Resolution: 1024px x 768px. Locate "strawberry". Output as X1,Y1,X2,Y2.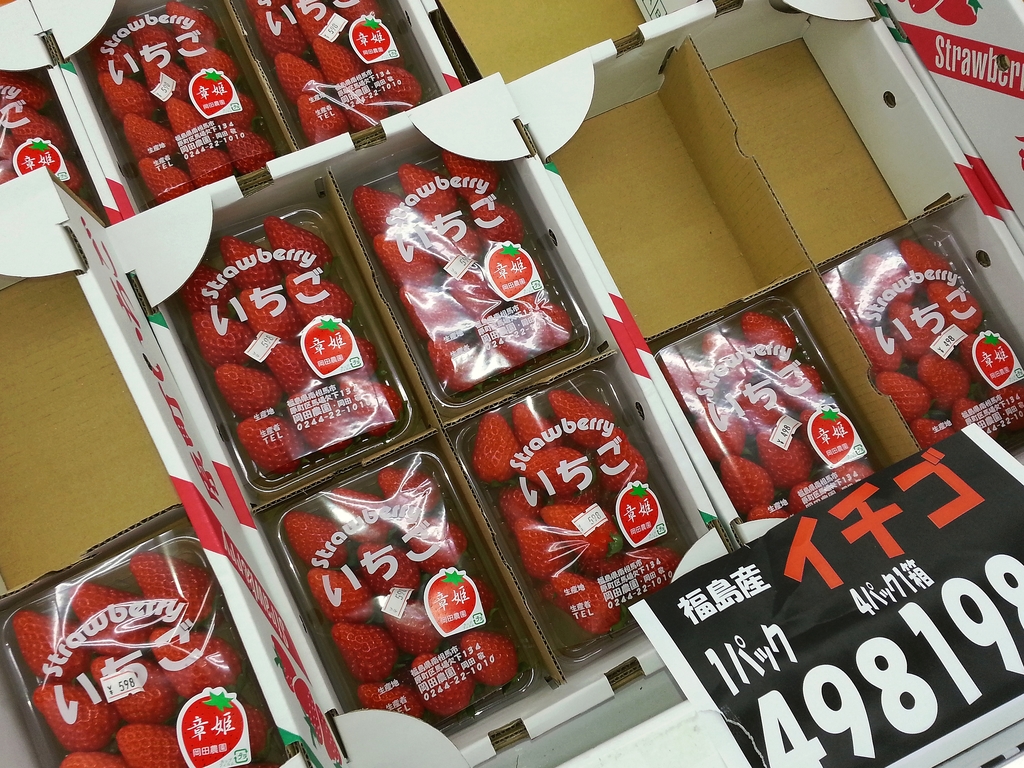
617,489,659,546.
